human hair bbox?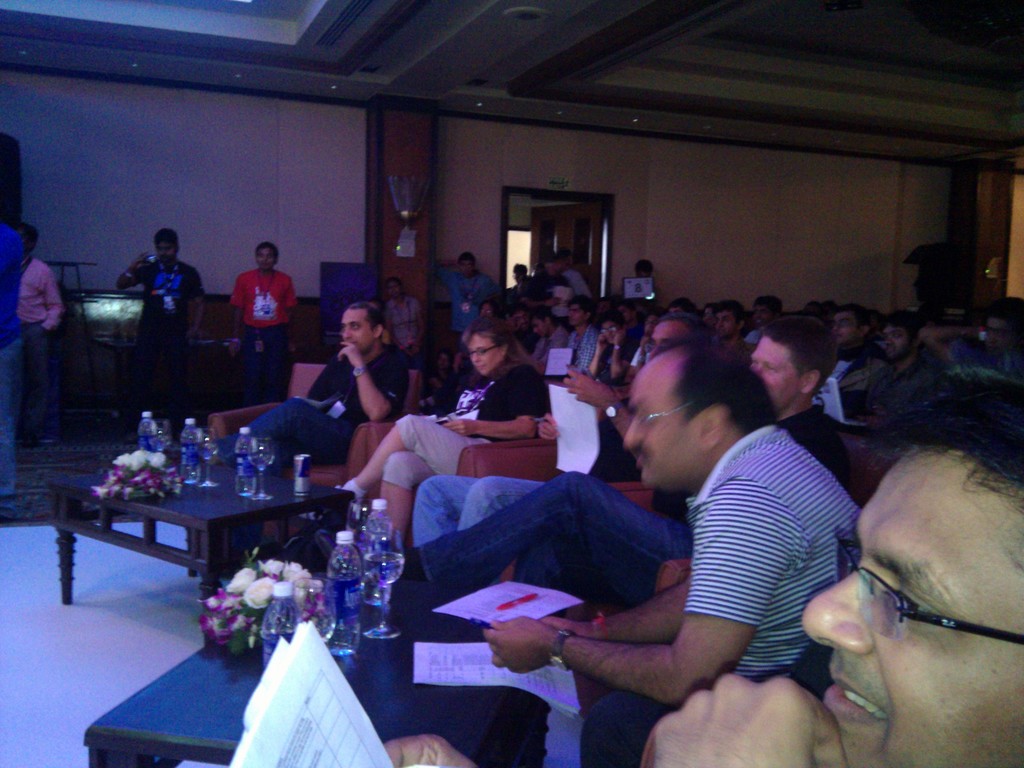
pyautogui.locateOnScreen(562, 294, 592, 307)
